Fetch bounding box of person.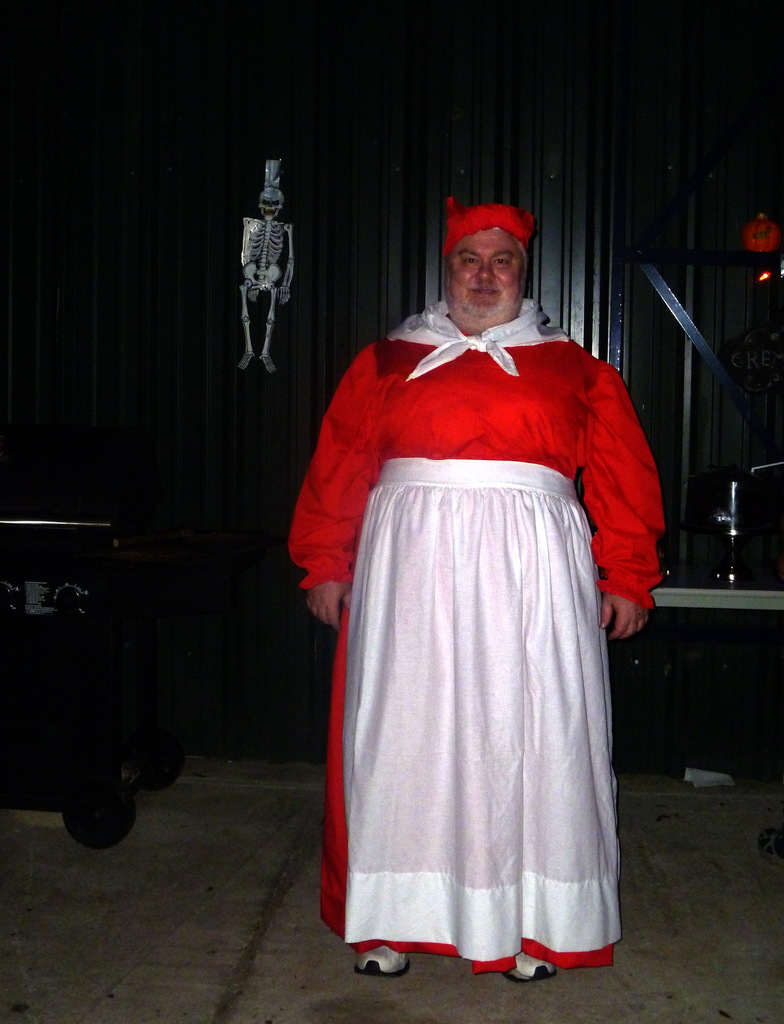
Bbox: pyautogui.locateOnScreen(282, 195, 666, 984).
